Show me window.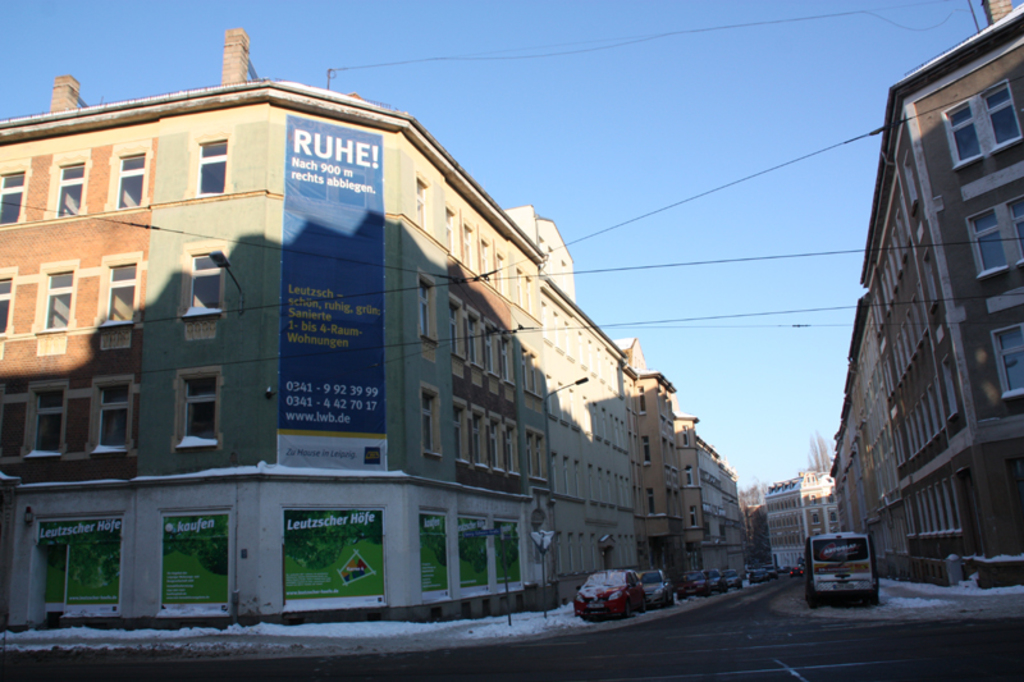
window is here: detection(539, 438, 547, 477).
